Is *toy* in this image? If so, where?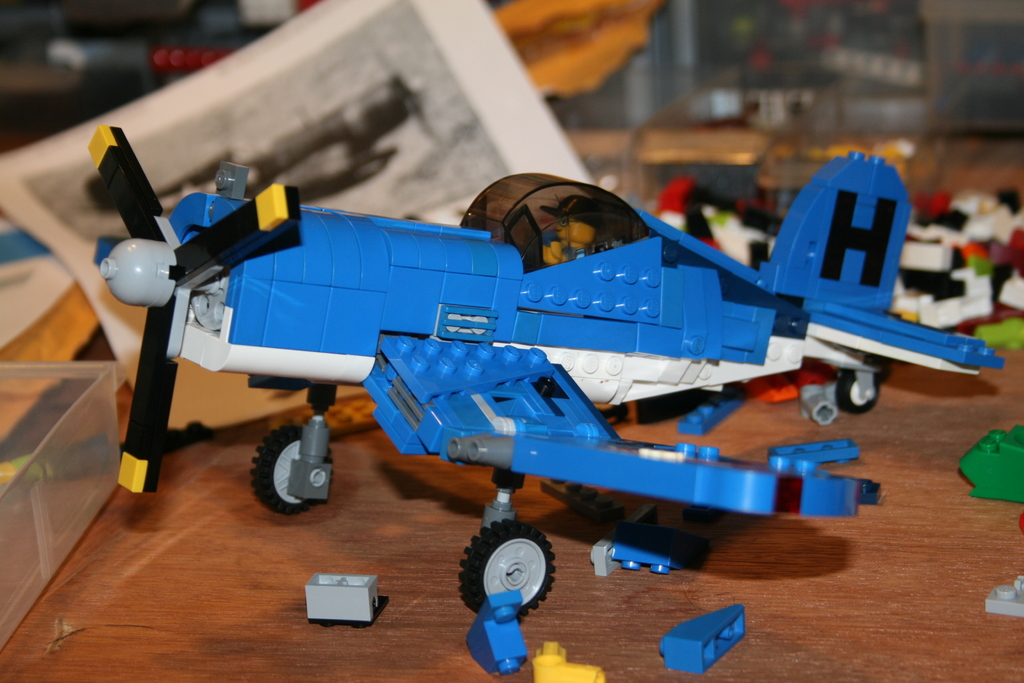
Yes, at bbox=[470, 597, 523, 680].
